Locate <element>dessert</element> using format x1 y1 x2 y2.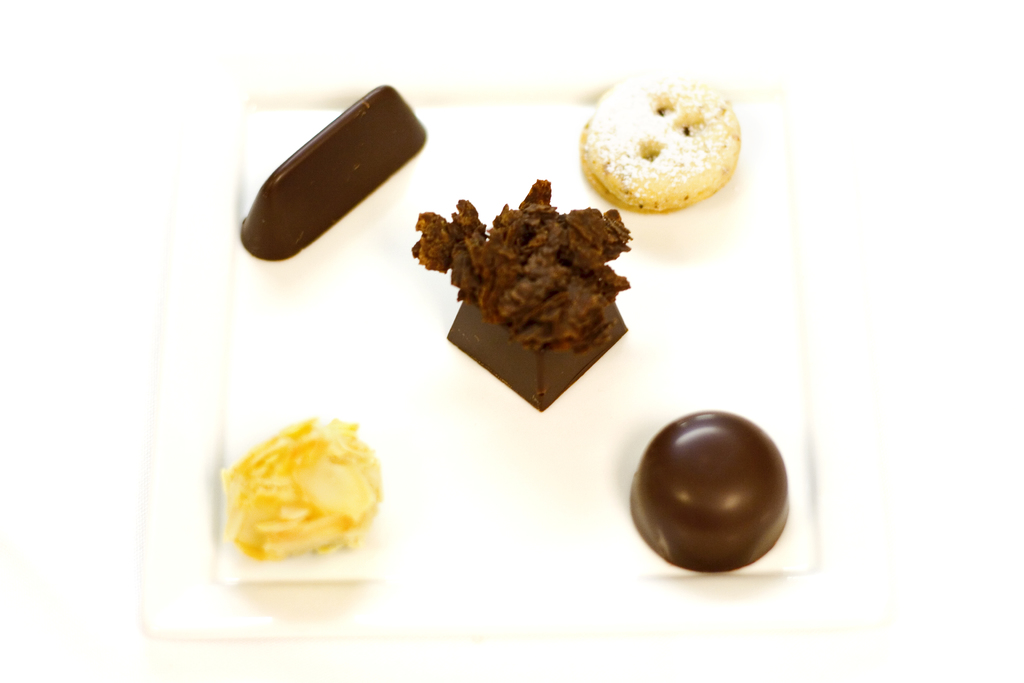
225 418 372 553.
